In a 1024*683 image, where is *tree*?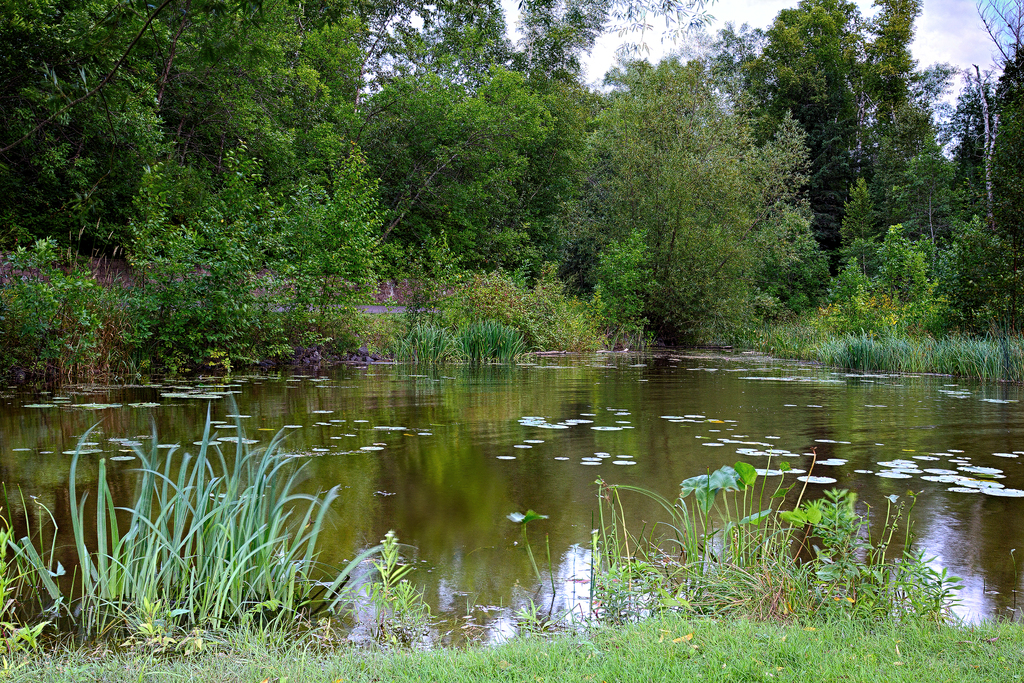
835, 180, 893, 271.
